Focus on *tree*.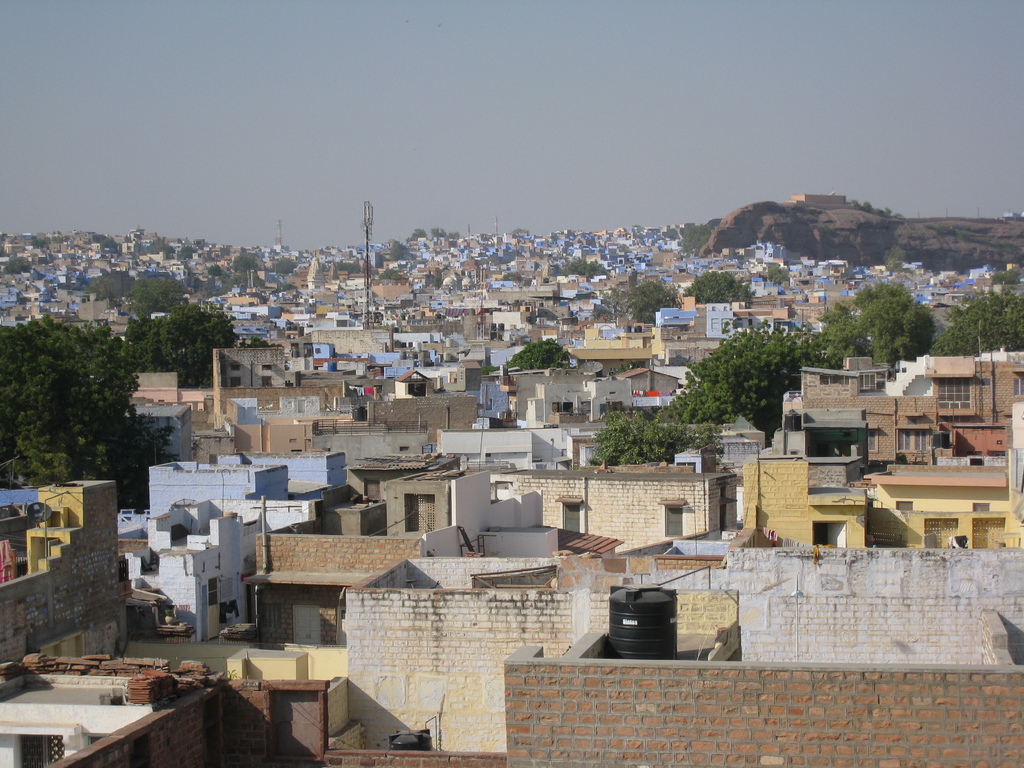
Focused at select_region(393, 241, 419, 262).
